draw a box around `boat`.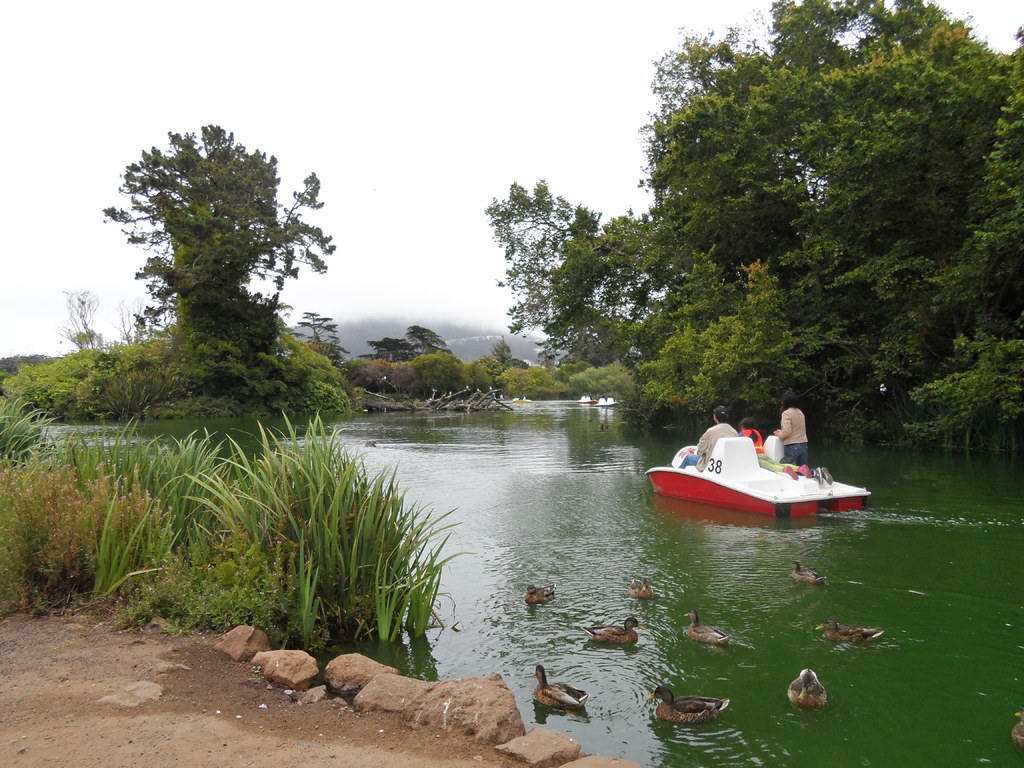
bbox(572, 394, 593, 403).
